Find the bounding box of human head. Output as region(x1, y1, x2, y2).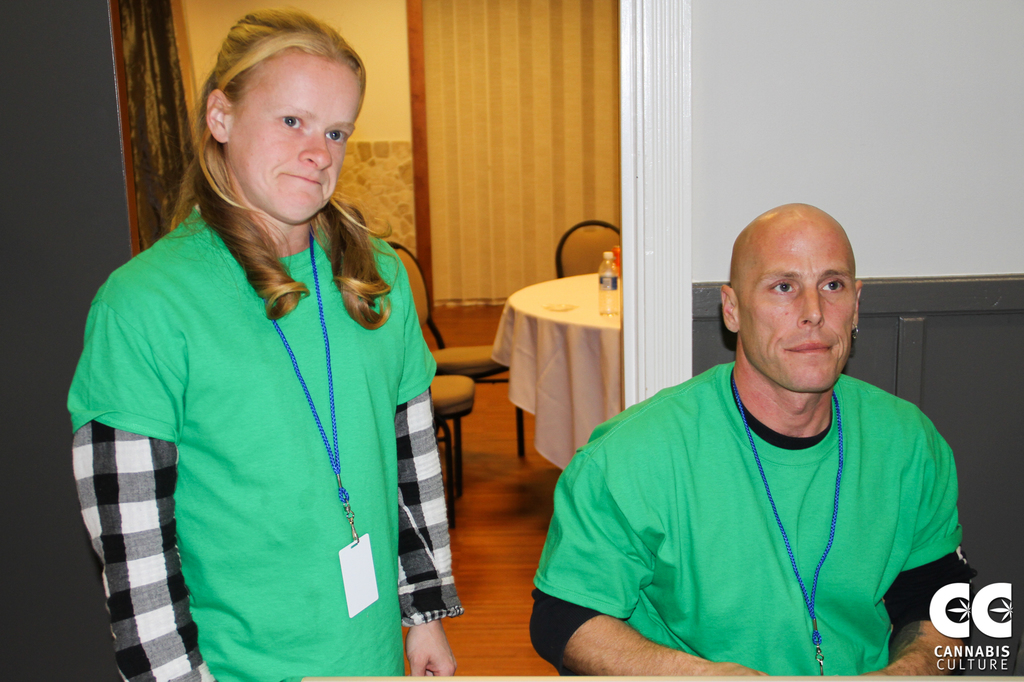
region(720, 200, 865, 393).
